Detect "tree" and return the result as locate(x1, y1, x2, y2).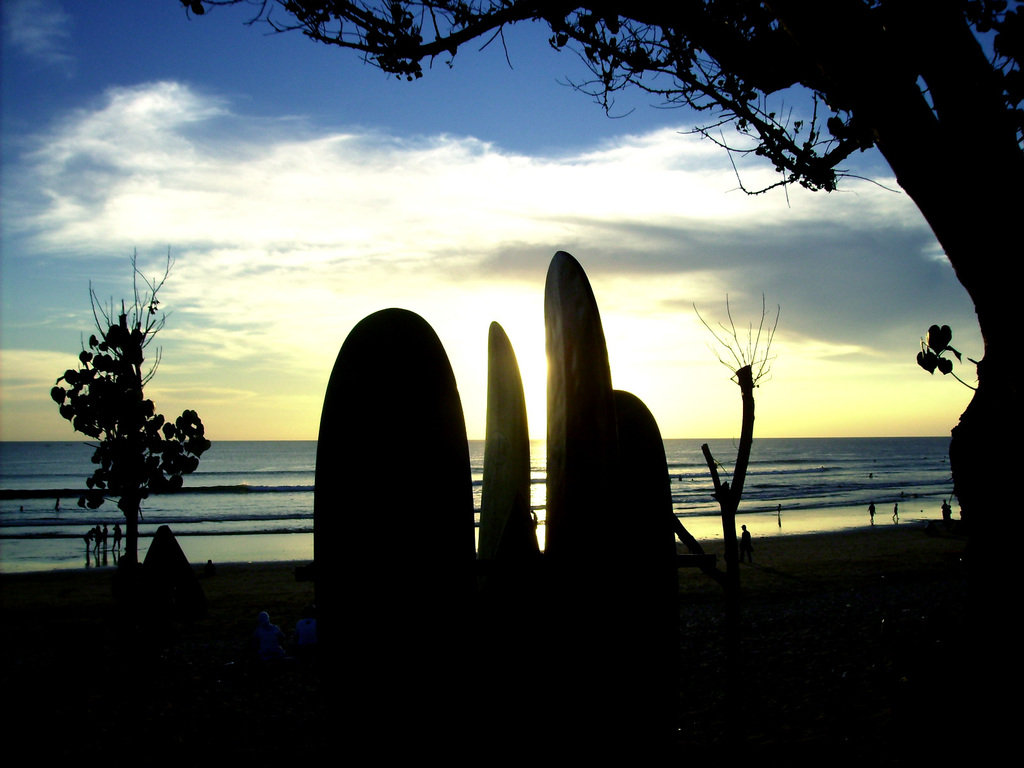
locate(182, 0, 1023, 438).
